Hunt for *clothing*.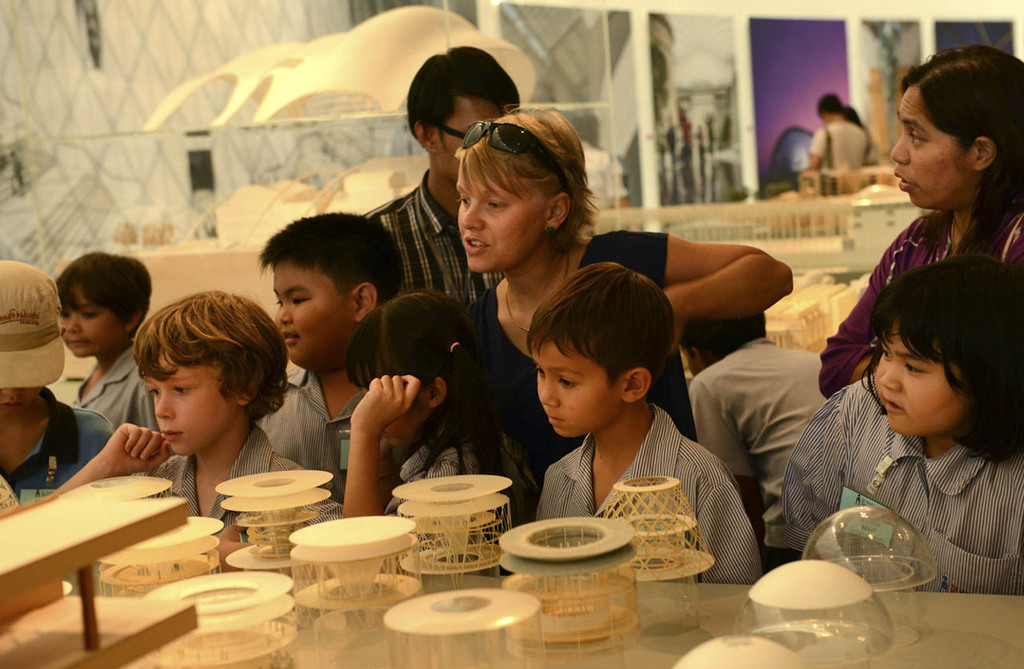
Hunted down at Rect(0, 385, 114, 503).
